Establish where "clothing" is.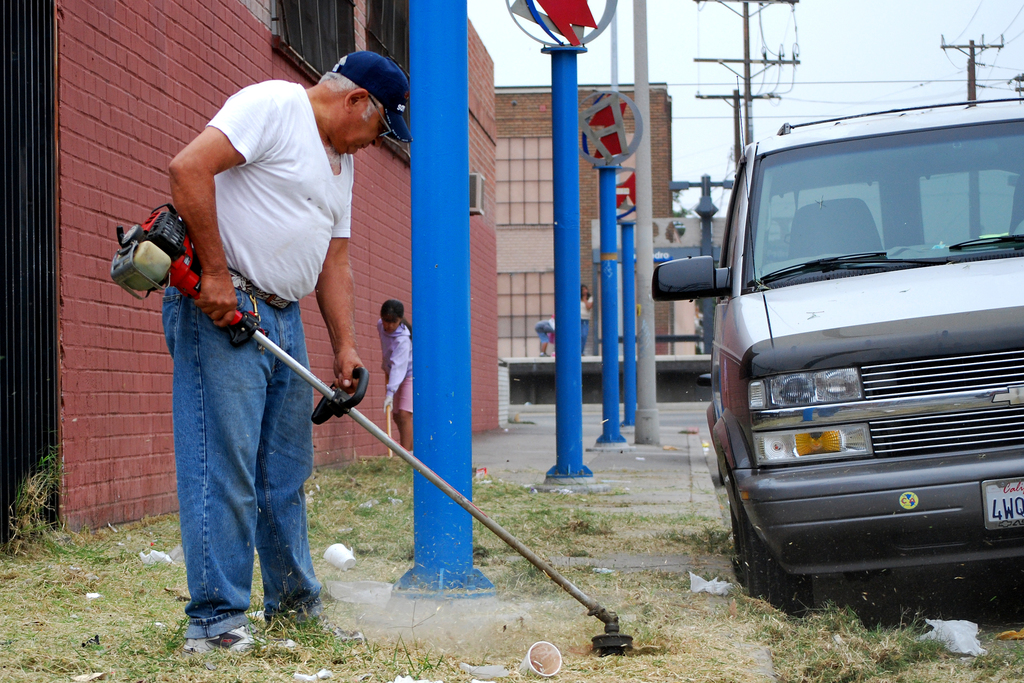
Established at region(386, 319, 413, 424).
